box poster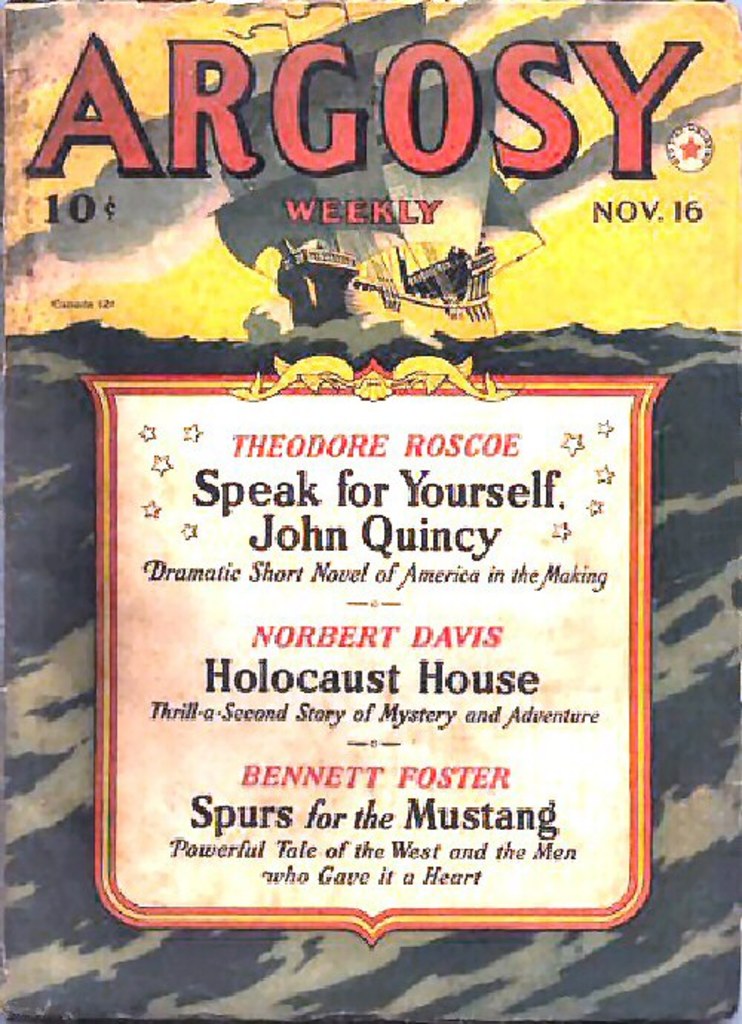
0, 0, 741, 1023
